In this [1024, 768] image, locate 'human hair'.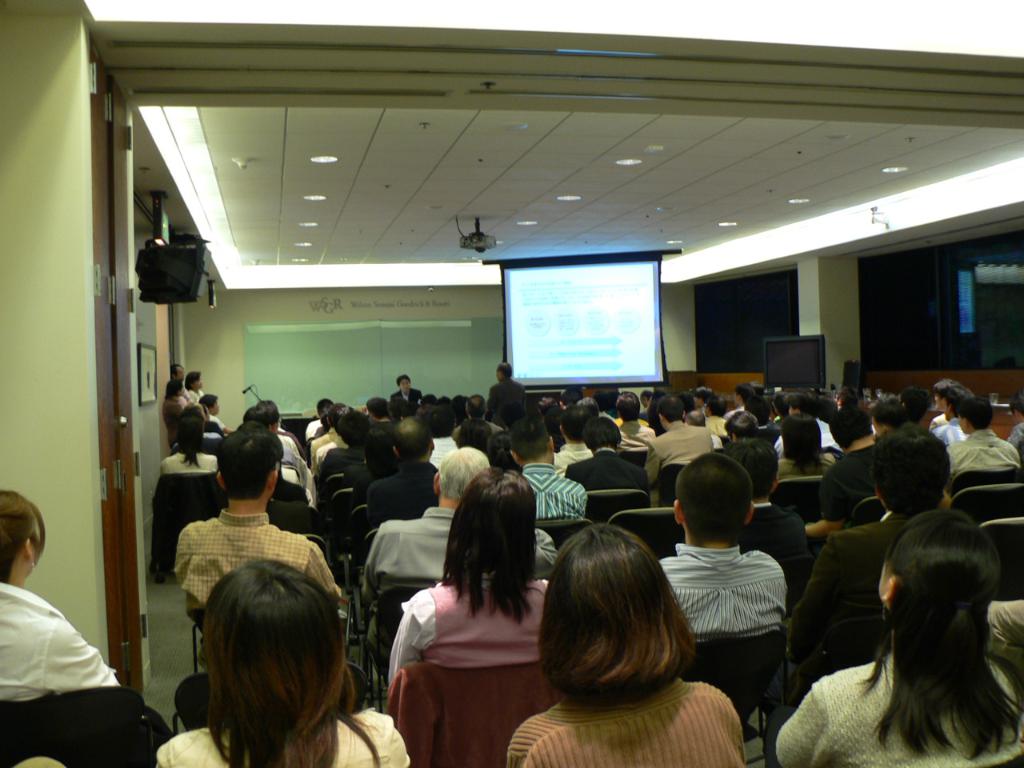
Bounding box: bbox=[437, 467, 541, 618].
